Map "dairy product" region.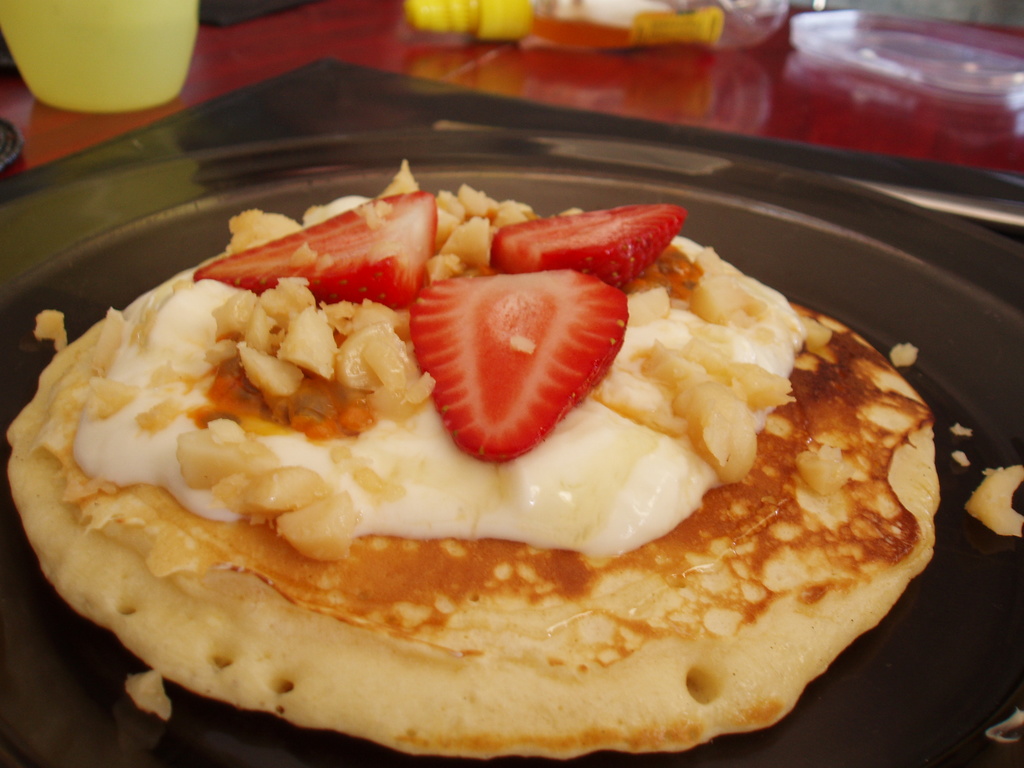
Mapped to left=81, top=197, right=791, bottom=571.
